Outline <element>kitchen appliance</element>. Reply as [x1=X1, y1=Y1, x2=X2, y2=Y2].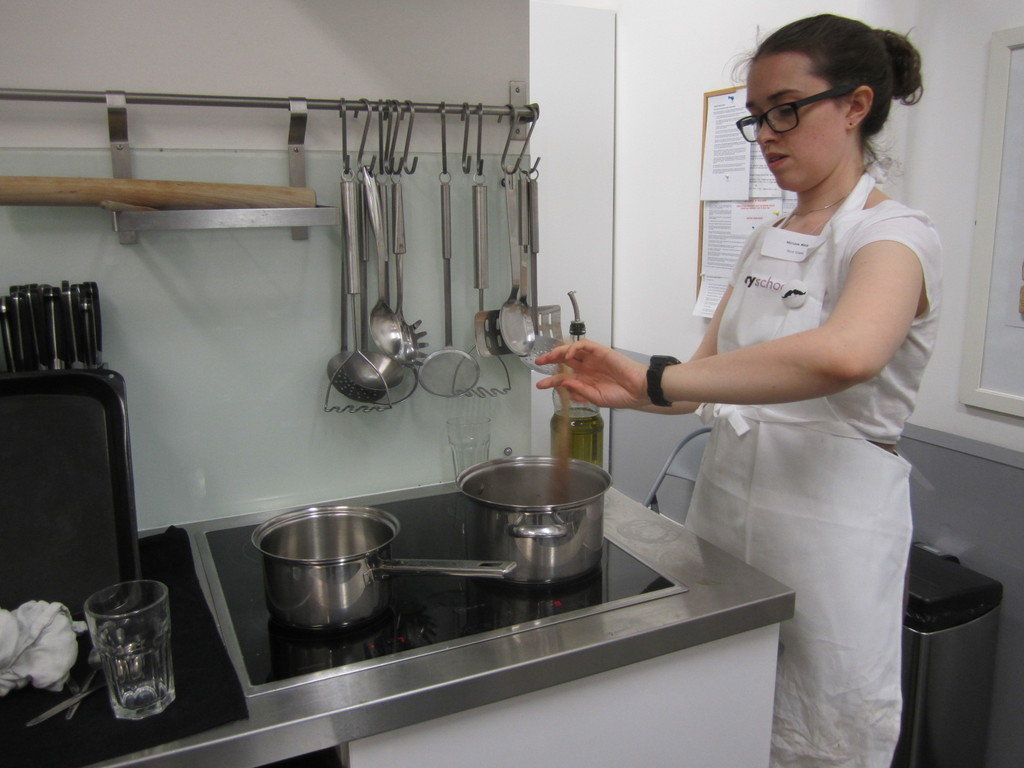
[x1=246, y1=504, x2=519, y2=626].
